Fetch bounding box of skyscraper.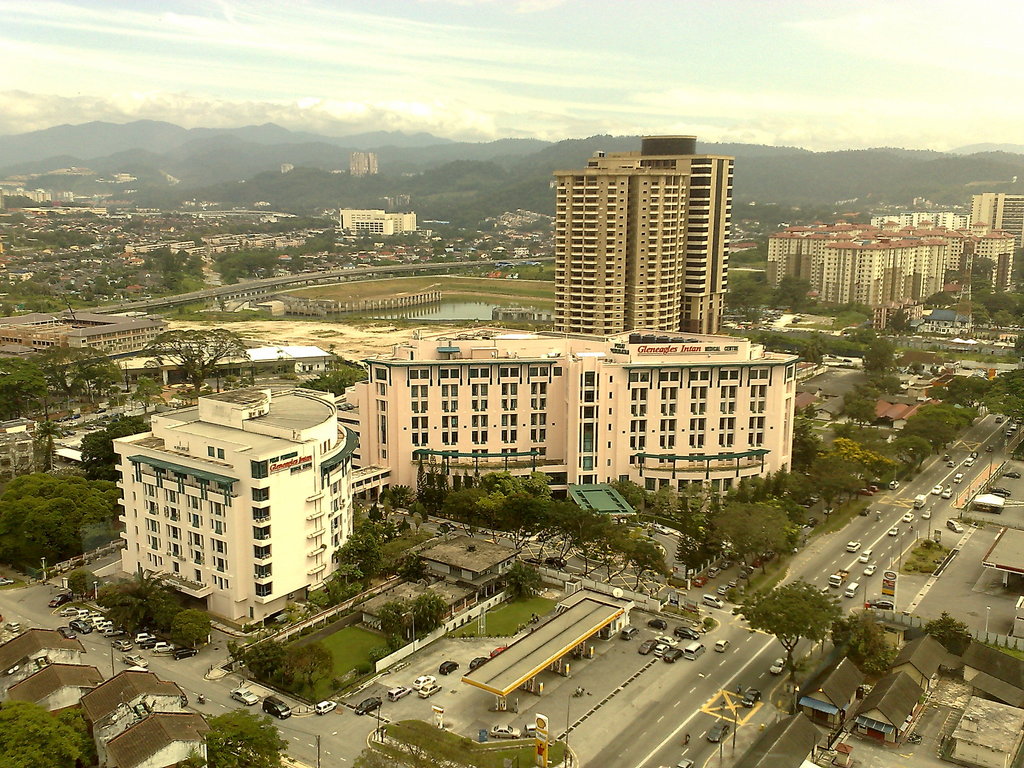
Bbox: 826/240/848/308.
